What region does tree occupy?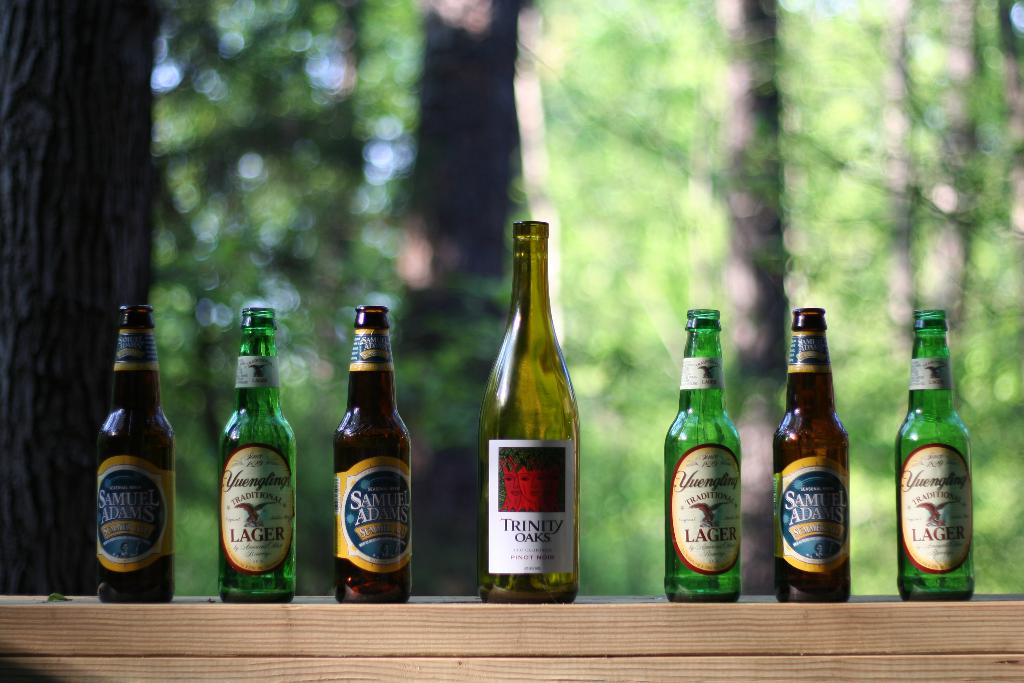
[676, 0, 799, 597].
